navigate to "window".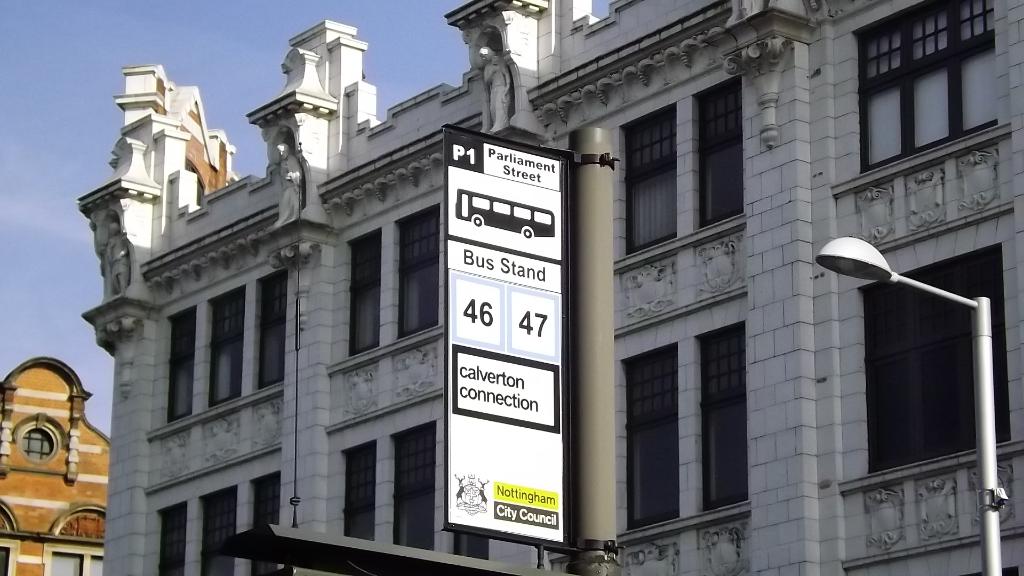
Navigation target: 348, 227, 396, 360.
